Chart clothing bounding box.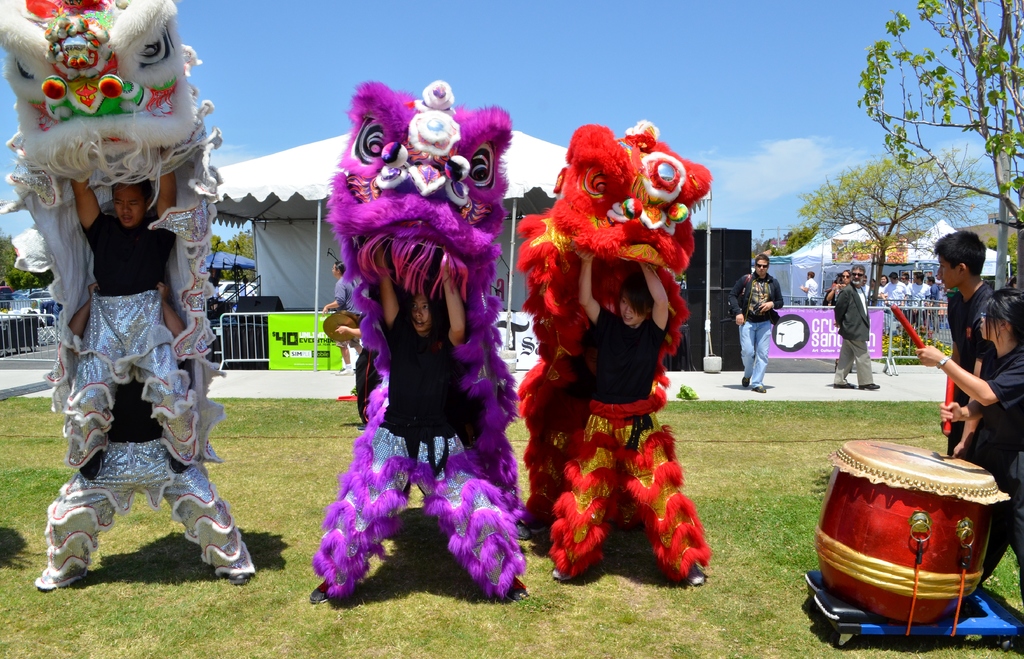
Charted: bbox=(577, 305, 666, 507).
